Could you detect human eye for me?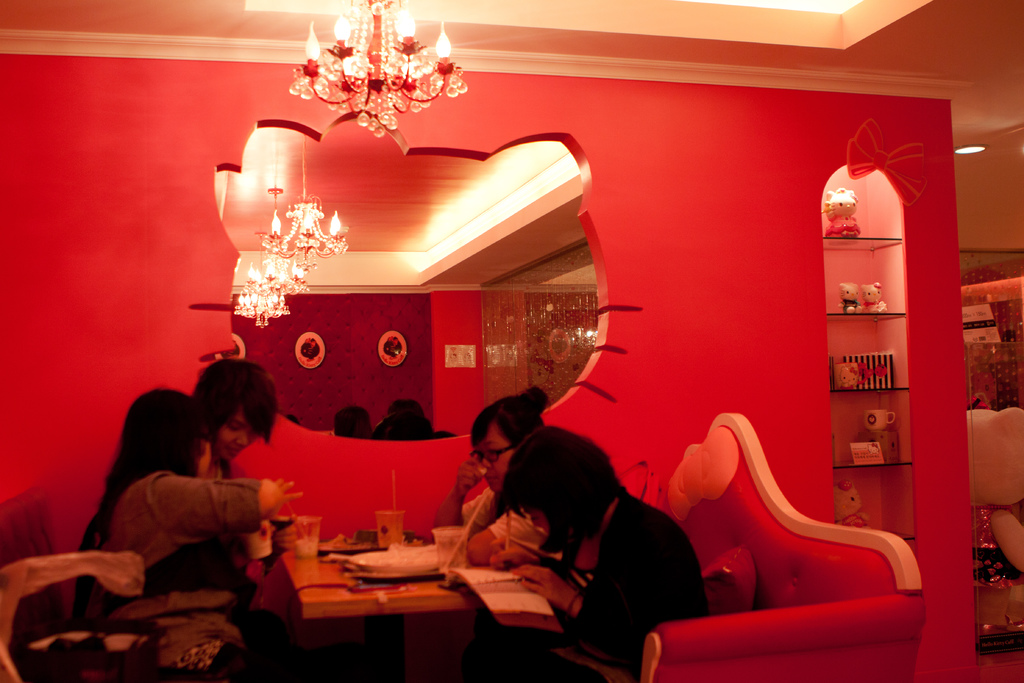
Detection result: bbox=(486, 450, 499, 459).
